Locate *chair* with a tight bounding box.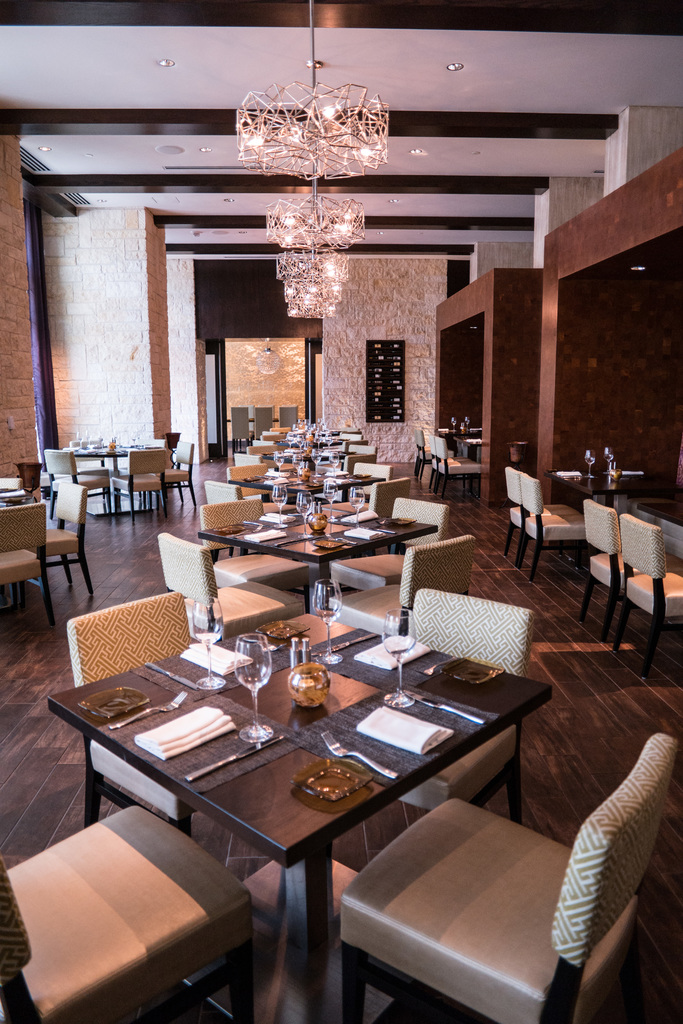
locate(141, 442, 197, 497).
